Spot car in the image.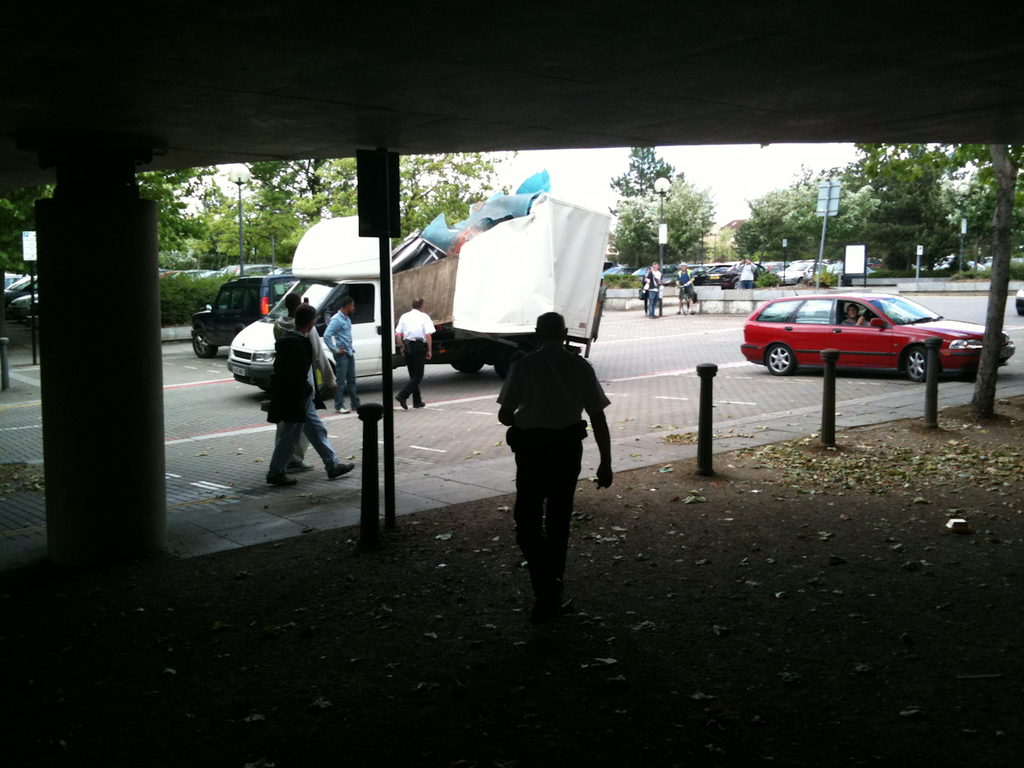
car found at bbox(1015, 287, 1023, 315).
